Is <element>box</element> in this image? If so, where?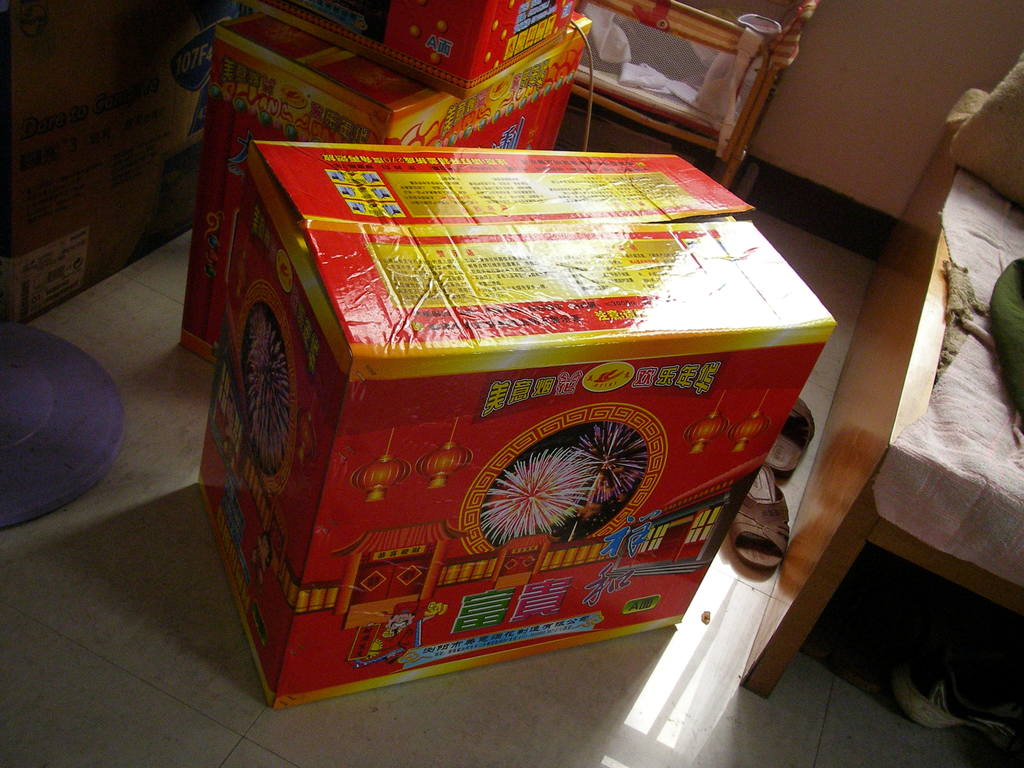
Yes, at Rect(179, 4, 589, 367).
